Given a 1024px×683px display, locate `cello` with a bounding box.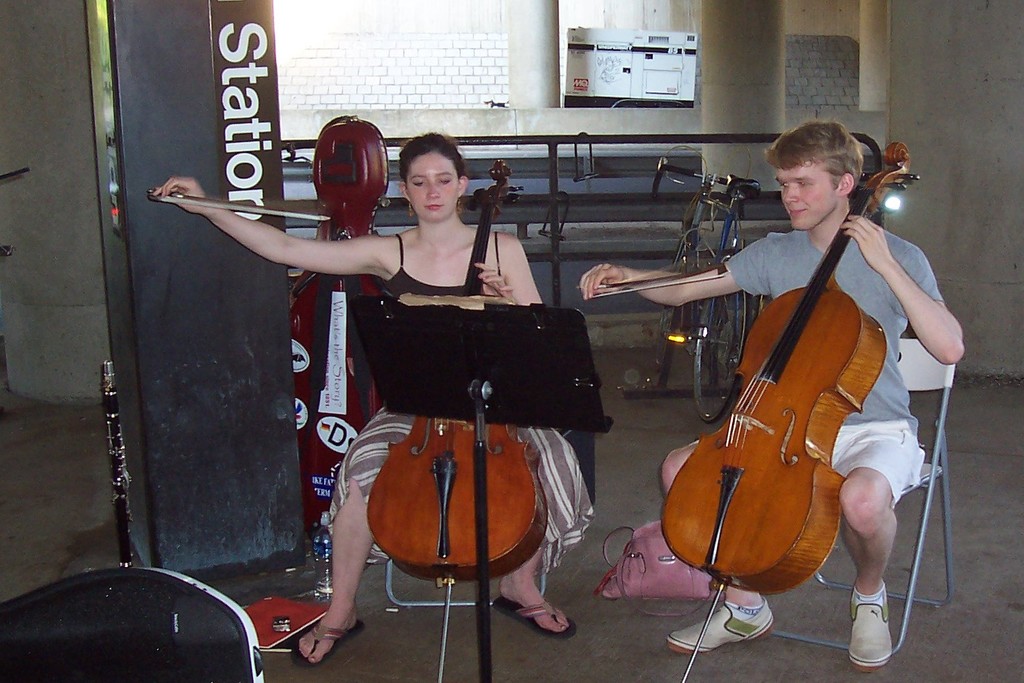
Located: (656,145,916,682).
